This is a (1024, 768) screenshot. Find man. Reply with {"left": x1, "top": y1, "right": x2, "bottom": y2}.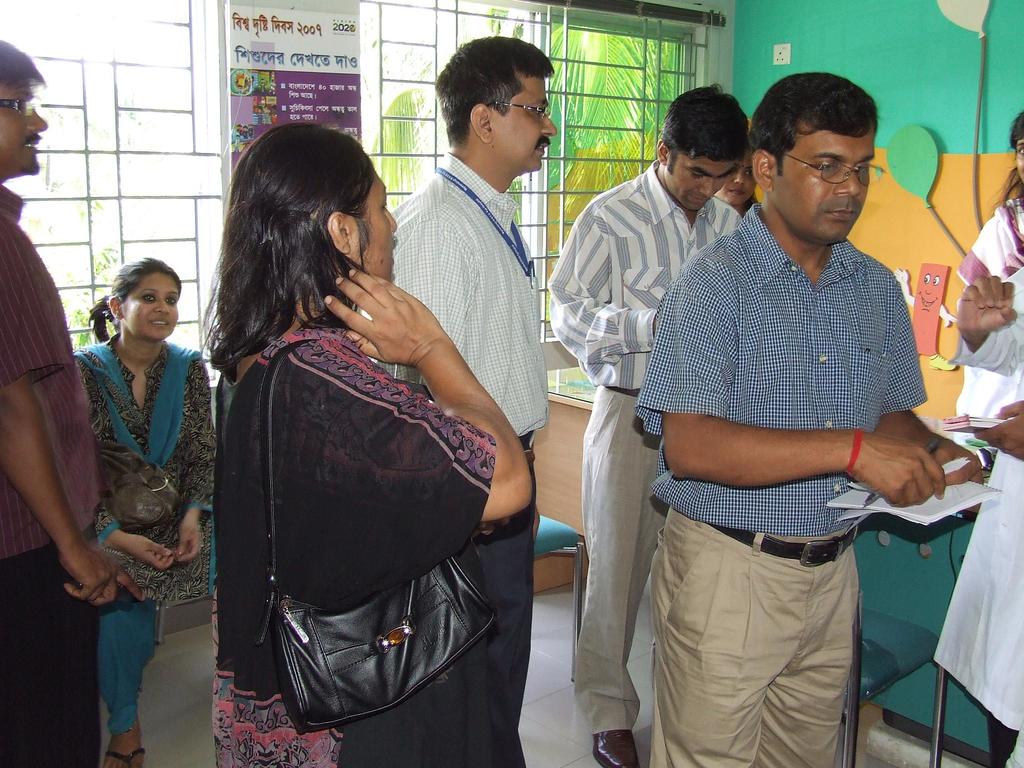
{"left": 929, "top": 260, "right": 1023, "bottom": 767}.
